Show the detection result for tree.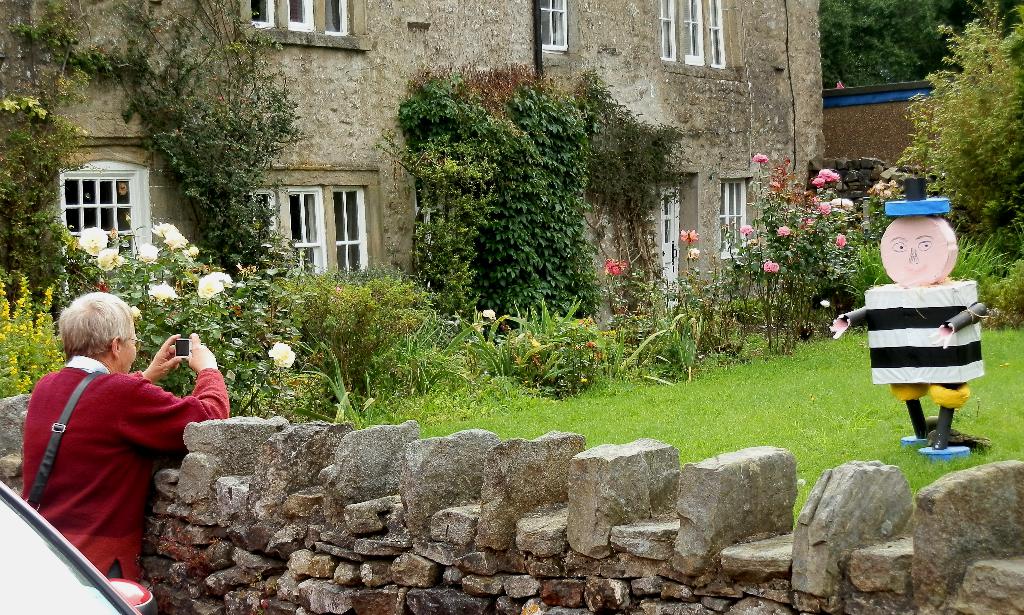
392/56/639/337.
